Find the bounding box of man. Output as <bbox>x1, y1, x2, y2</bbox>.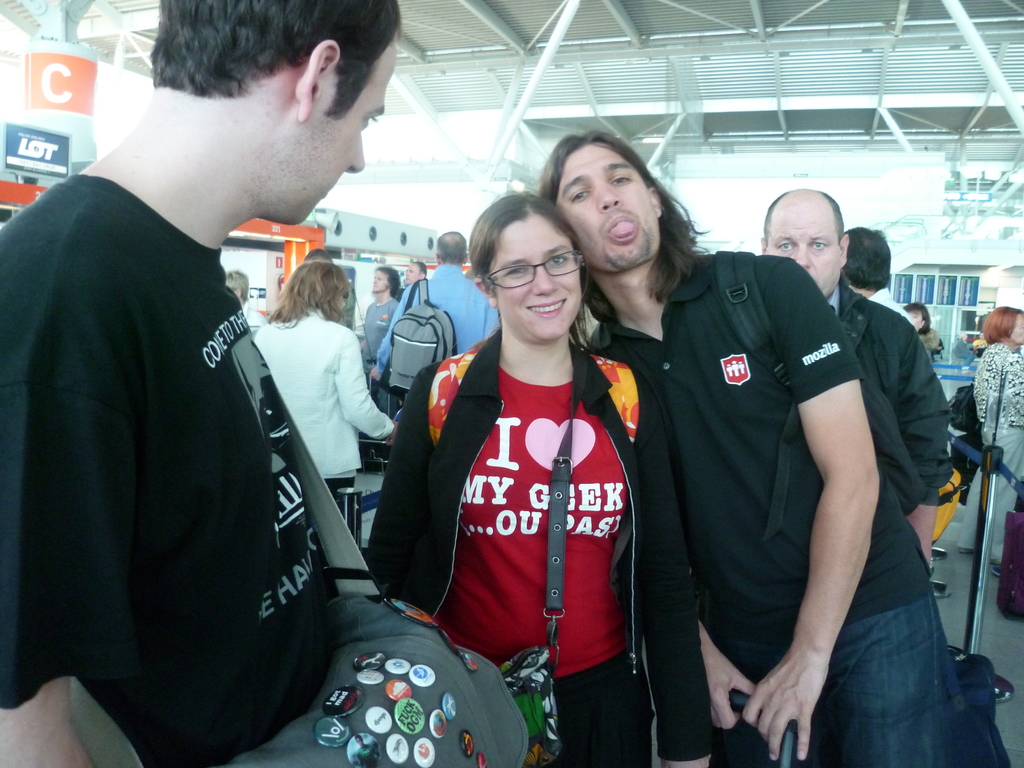
<bbox>359, 264, 405, 421</bbox>.
